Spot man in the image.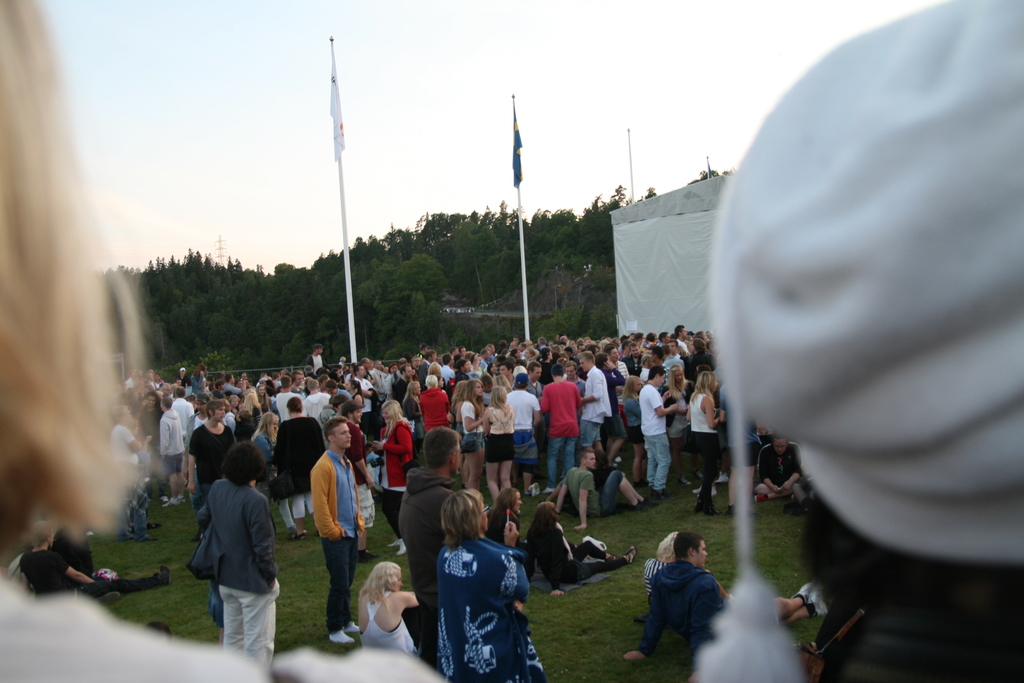
man found at x1=540, y1=363, x2=580, y2=493.
